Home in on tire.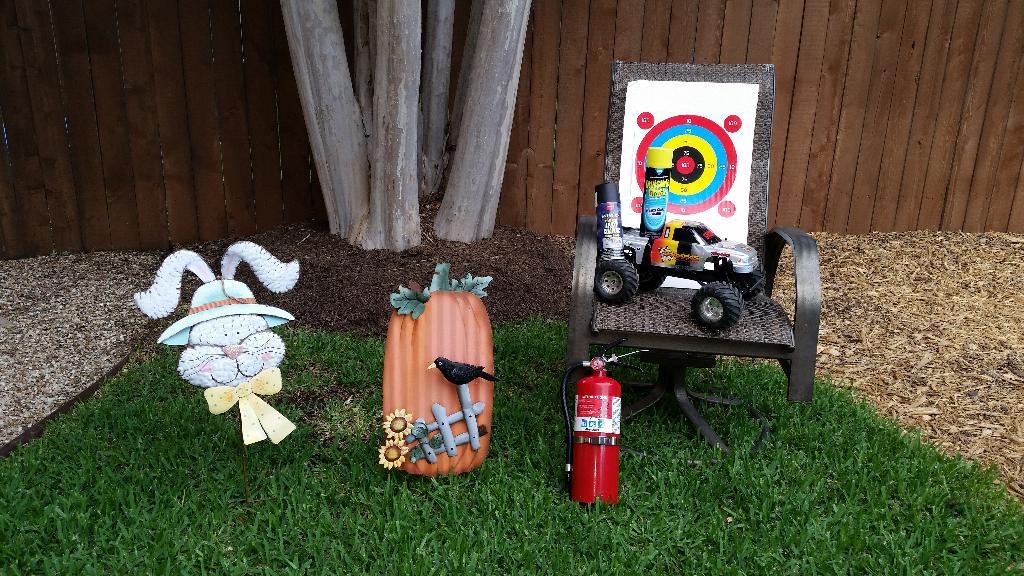
Homed in at Rect(591, 259, 644, 307).
